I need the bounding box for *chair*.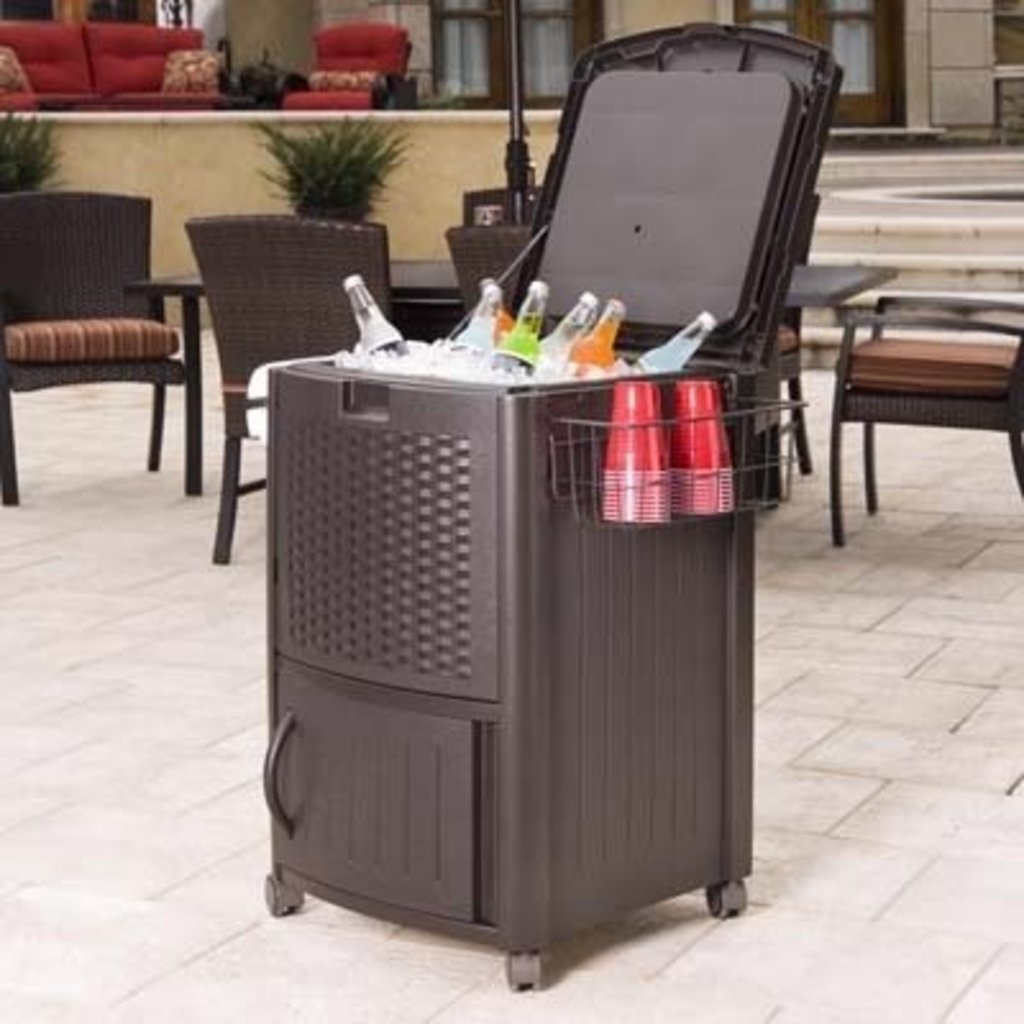
Here it is: BBox(771, 197, 814, 515).
